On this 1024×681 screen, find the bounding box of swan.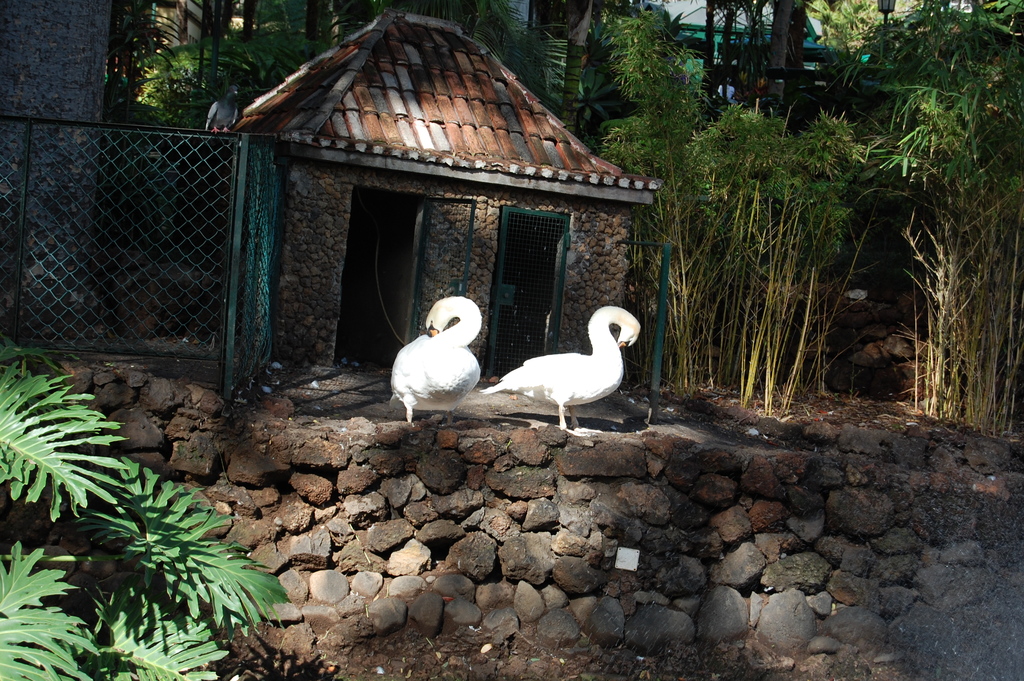
Bounding box: [x1=386, y1=300, x2=490, y2=422].
